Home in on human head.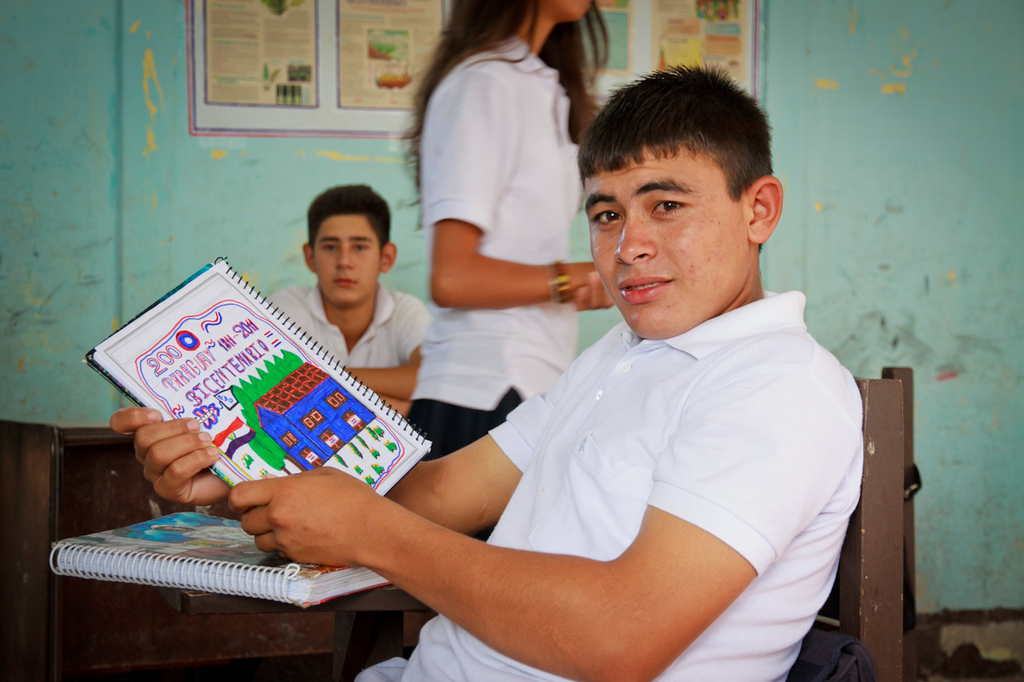
Homed in at (left=302, top=181, right=397, bottom=314).
